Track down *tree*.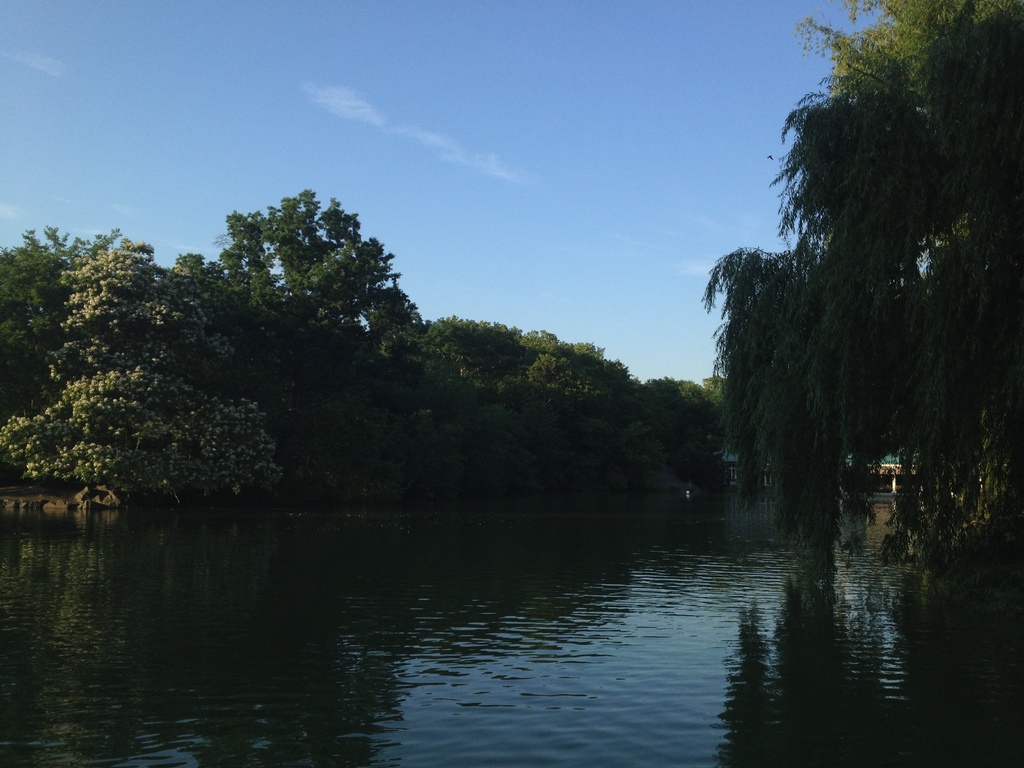
Tracked to bbox=[4, 237, 280, 504].
